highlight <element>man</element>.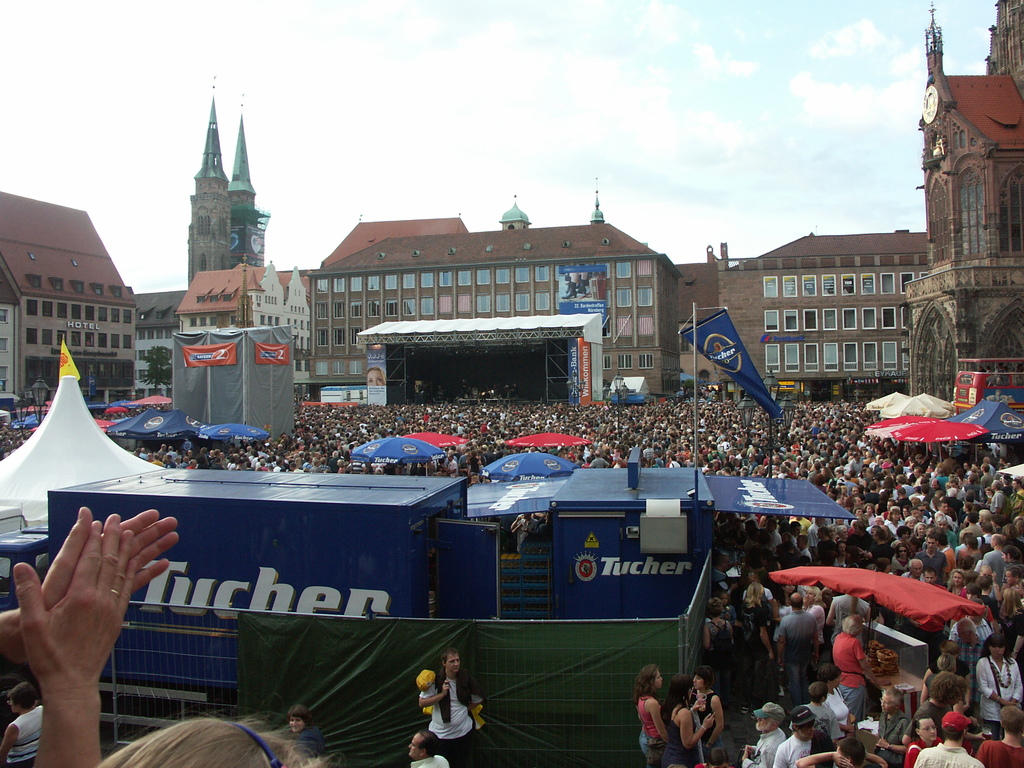
Highlighted region: BBox(159, 441, 166, 457).
